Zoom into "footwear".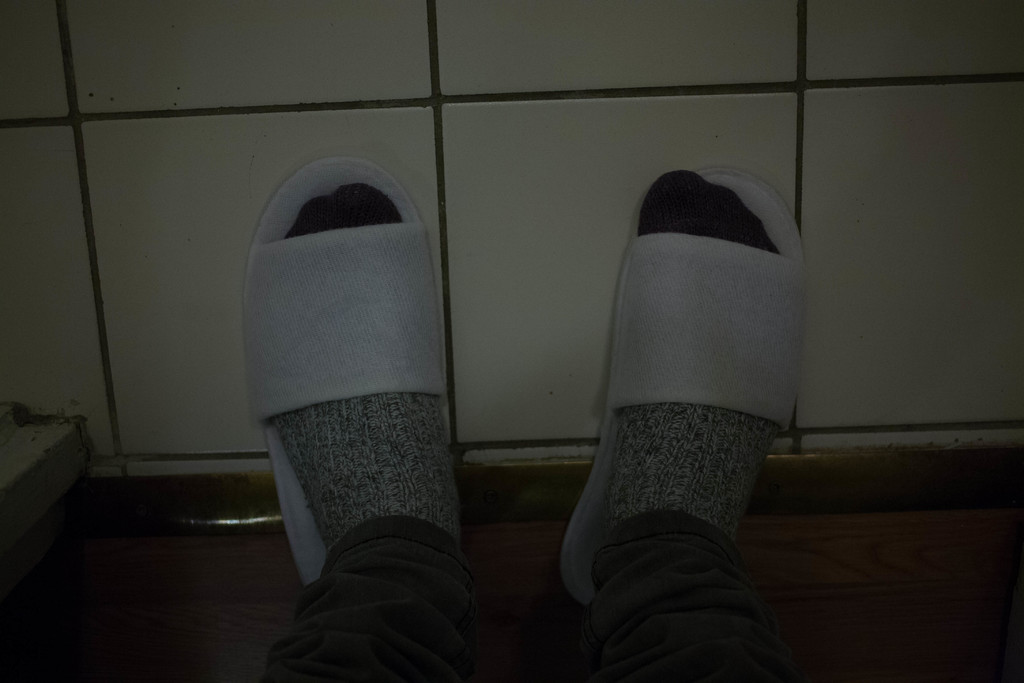
Zoom target: <region>561, 169, 812, 617</region>.
